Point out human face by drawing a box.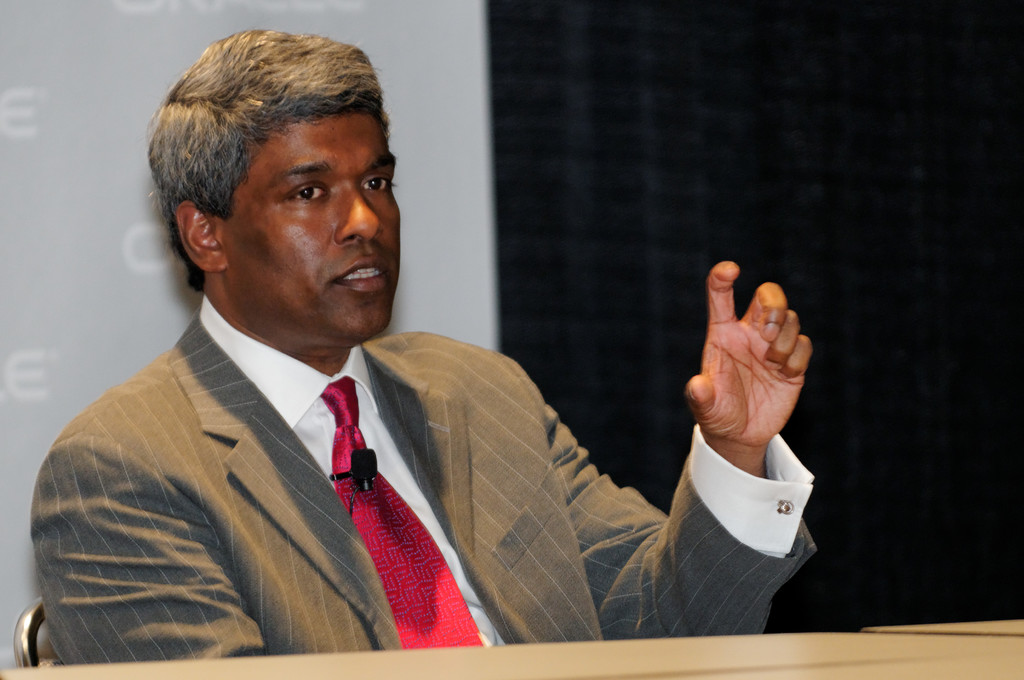
[228, 104, 401, 341].
